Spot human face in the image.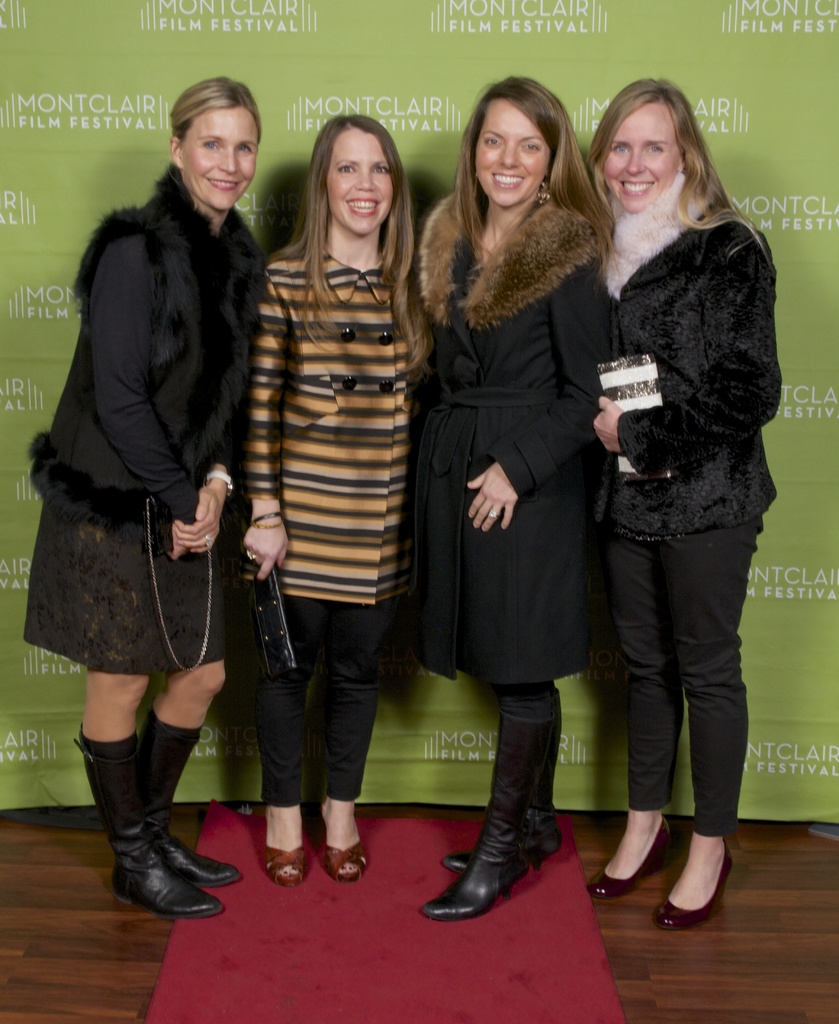
human face found at [left=321, top=116, right=392, bottom=241].
